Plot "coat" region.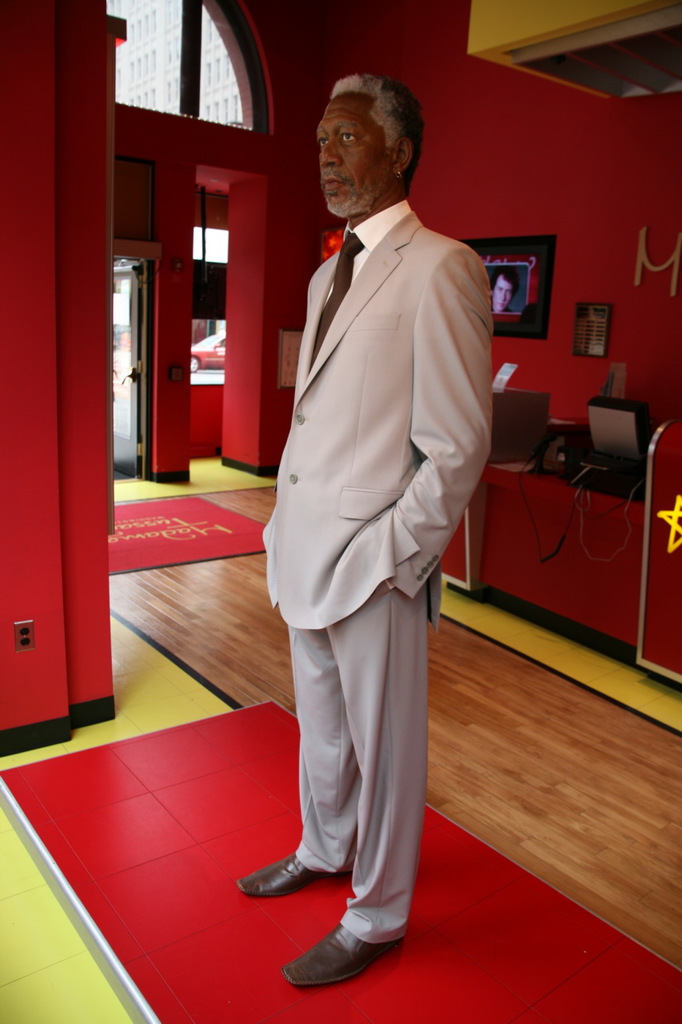
Plotted at bbox(265, 198, 470, 688).
